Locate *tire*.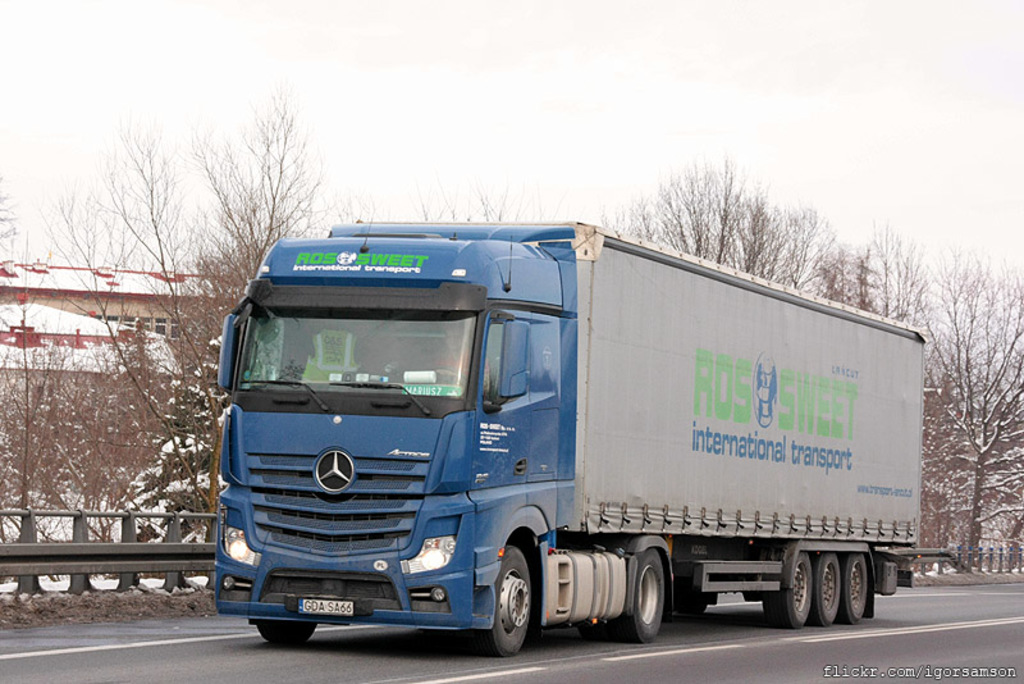
Bounding box: crop(671, 564, 709, 616).
